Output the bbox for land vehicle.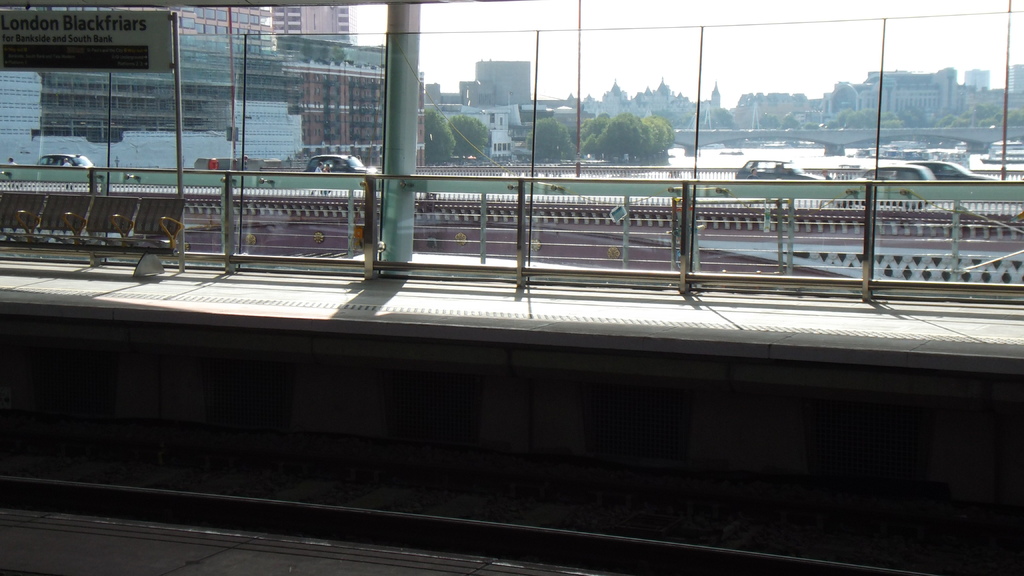
crop(34, 151, 94, 171).
